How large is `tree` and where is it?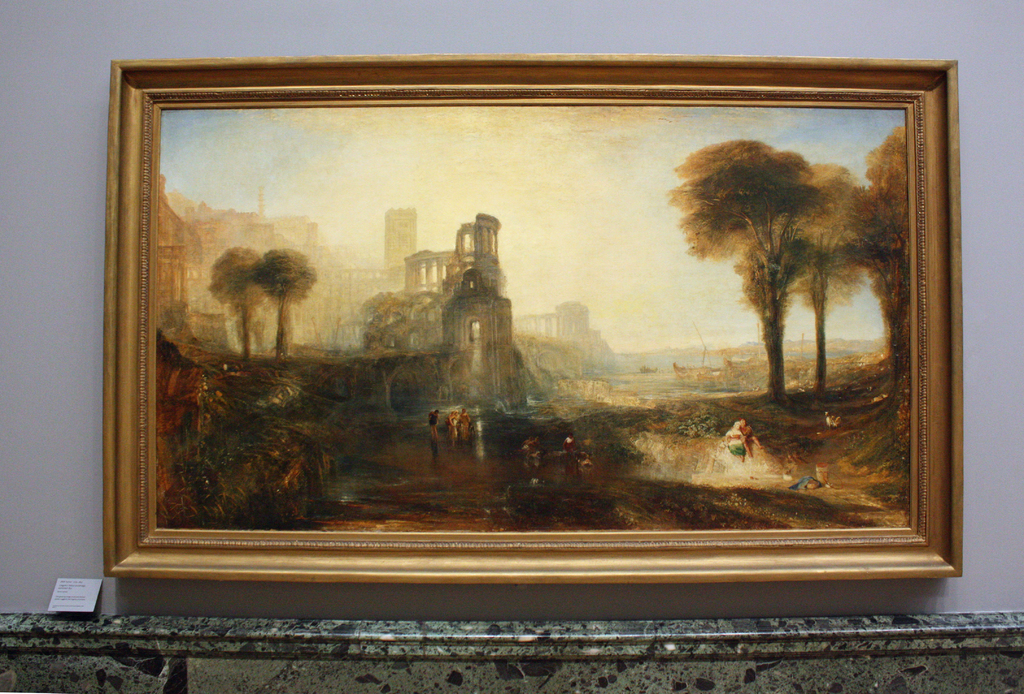
Bounding box: detection(849, 120, 909, 383).
